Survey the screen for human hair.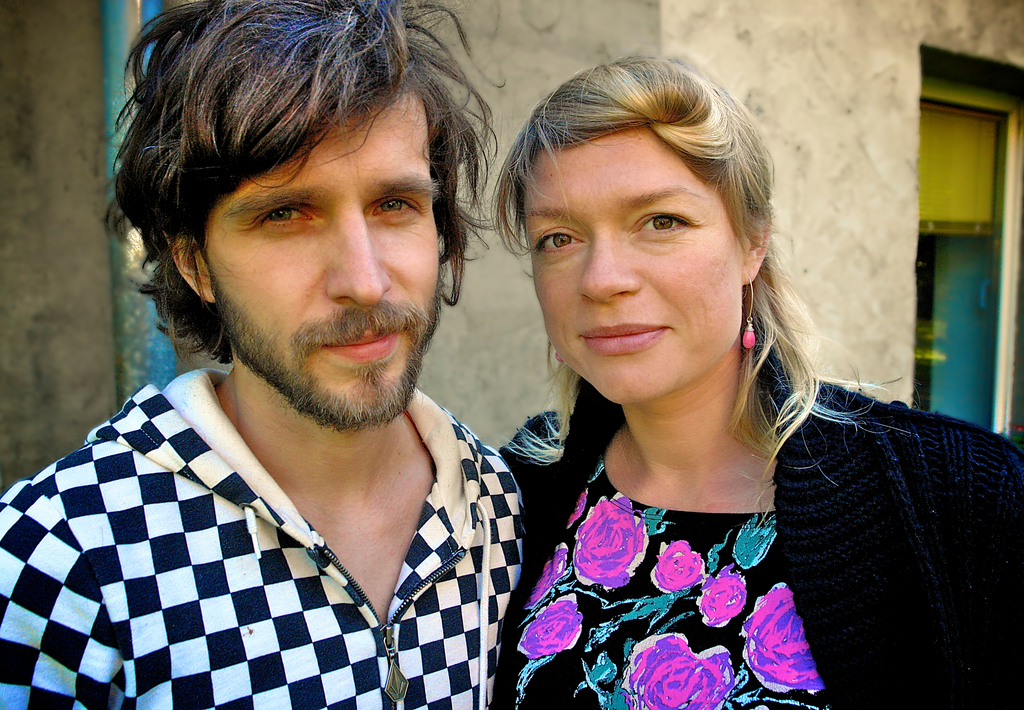
Survey found: rect(503, 41, 877, 478).
